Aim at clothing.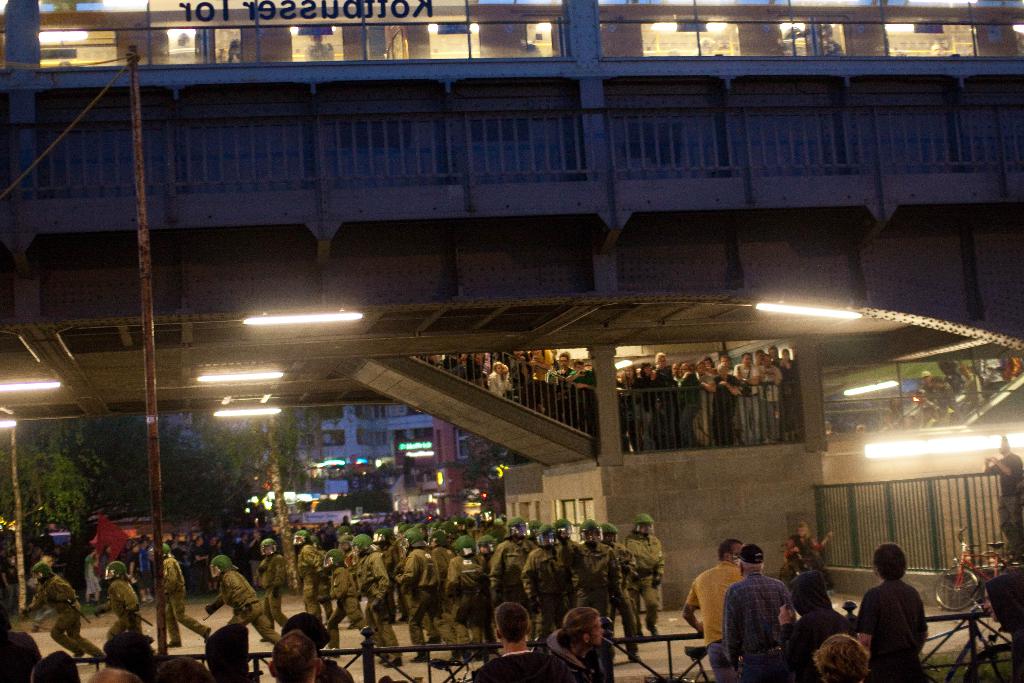
Aimed at pyautogui.locateOnScreen(104, 573, 138, 634).
